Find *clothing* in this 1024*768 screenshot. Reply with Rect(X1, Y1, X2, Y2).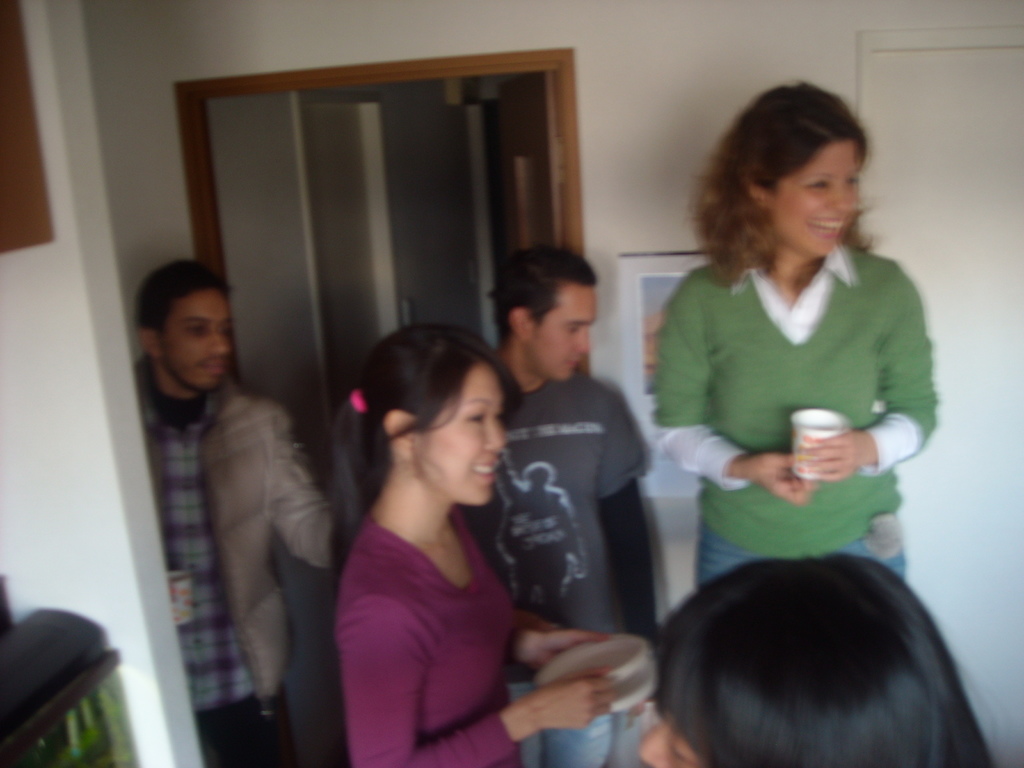
Rect(329, 495, 536, 767).
